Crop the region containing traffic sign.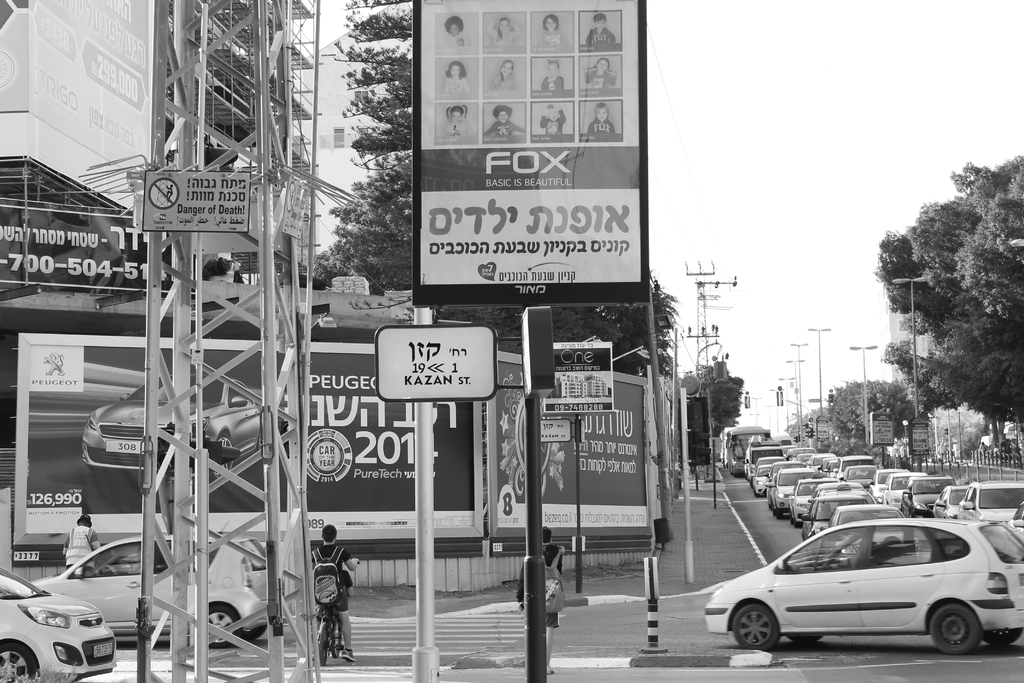
Crop region: select_region(137, 168, 252, 234).
